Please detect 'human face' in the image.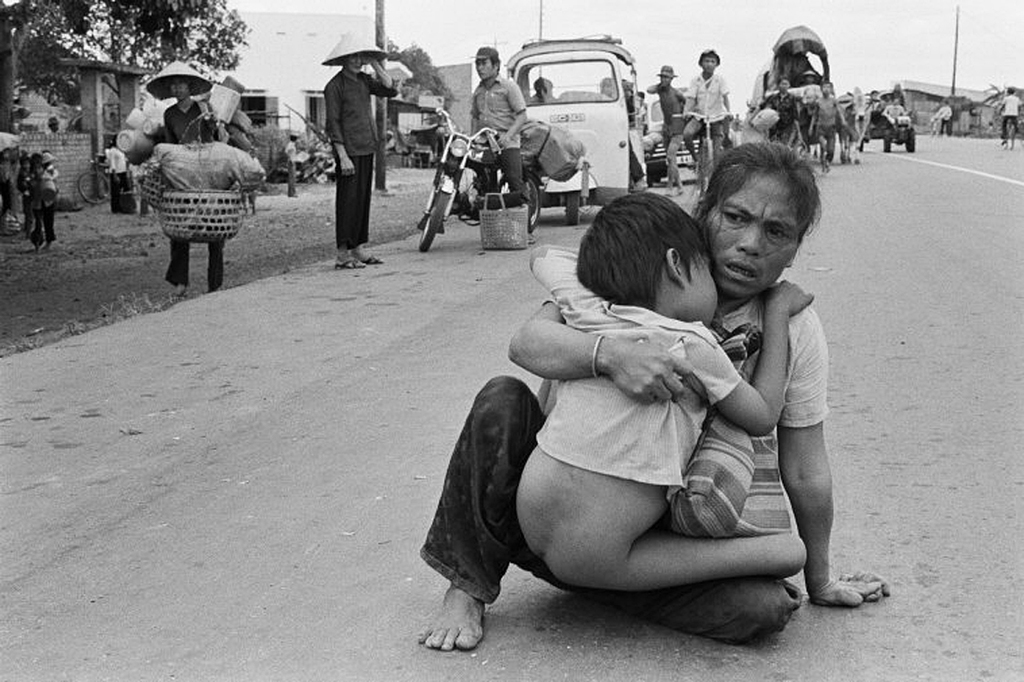
(x1=687, y1=263, x2=714, y2=323).
